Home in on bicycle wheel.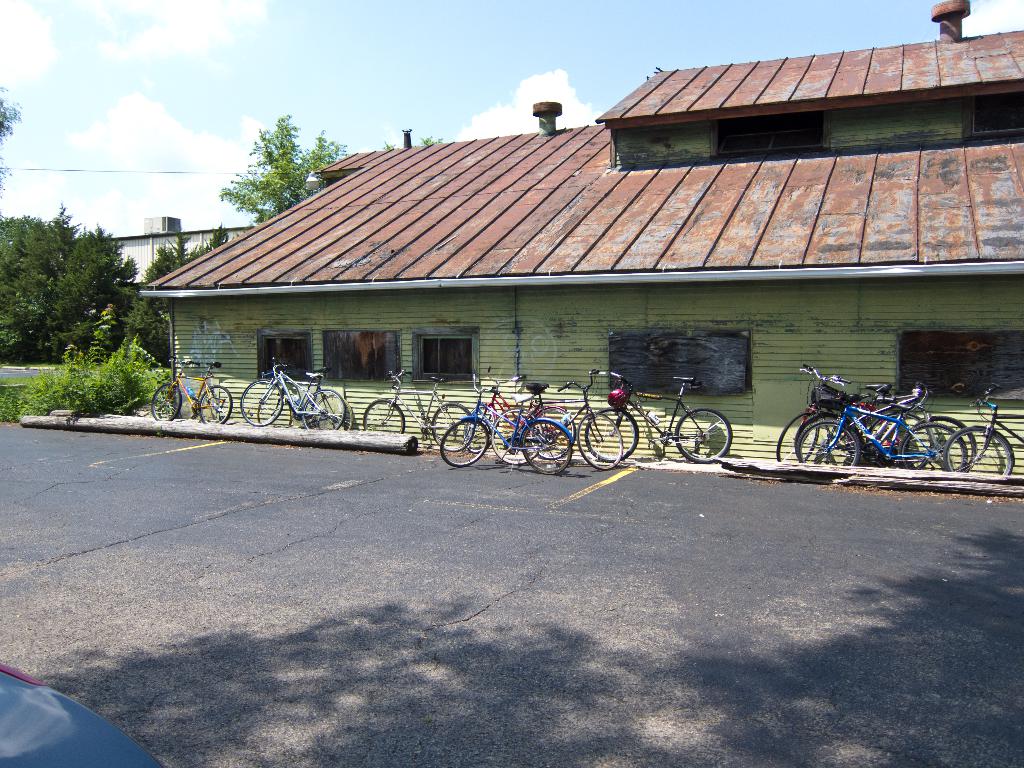
Homed in at detection(150, 383, 181, 424).
